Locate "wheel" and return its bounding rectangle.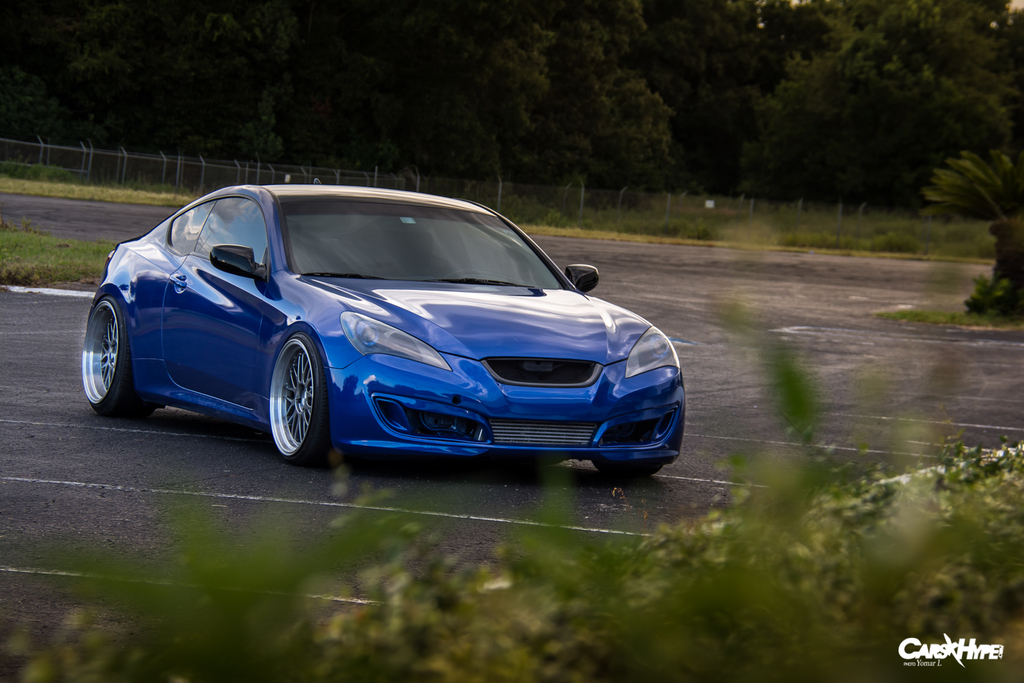
257:340:317:458.
